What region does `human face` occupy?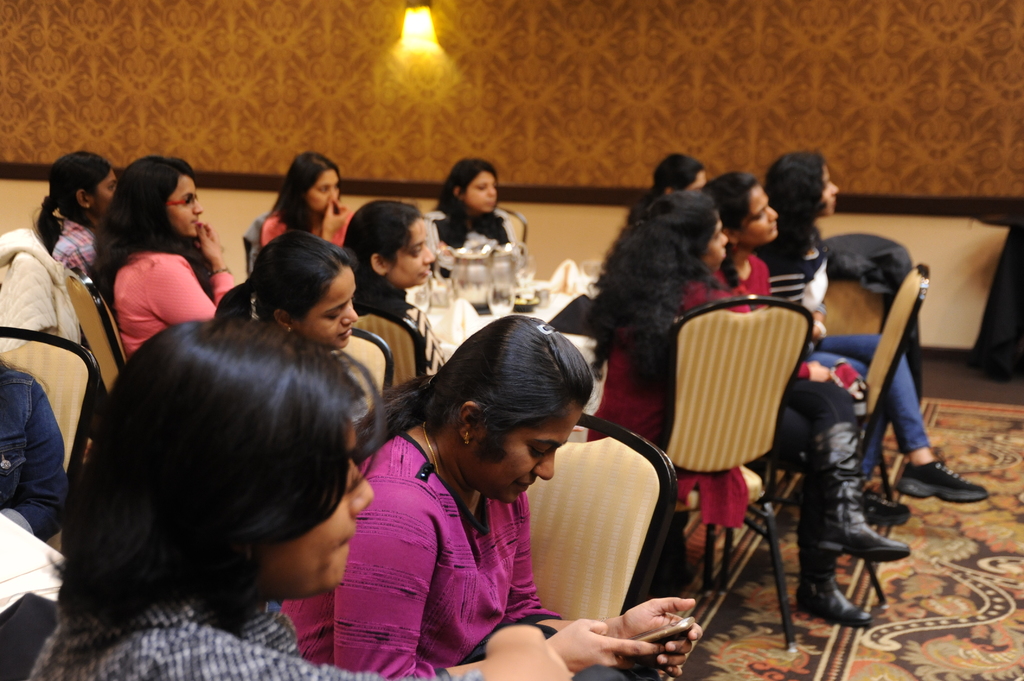
[159,168,200,241].
